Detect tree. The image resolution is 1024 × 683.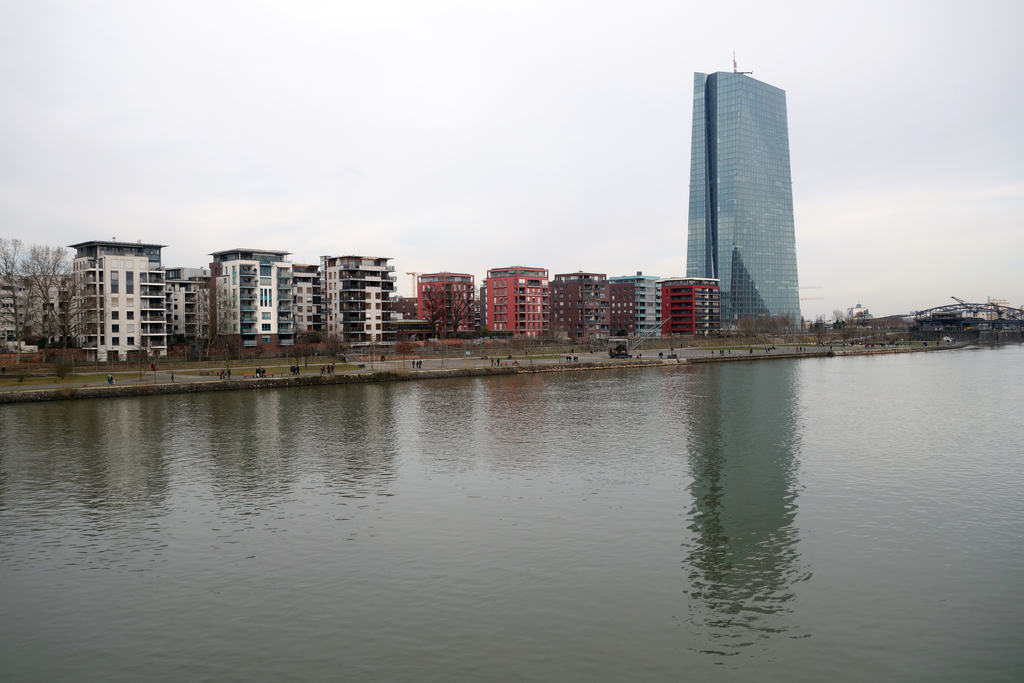
Rect(122, 326, 158, 383).
